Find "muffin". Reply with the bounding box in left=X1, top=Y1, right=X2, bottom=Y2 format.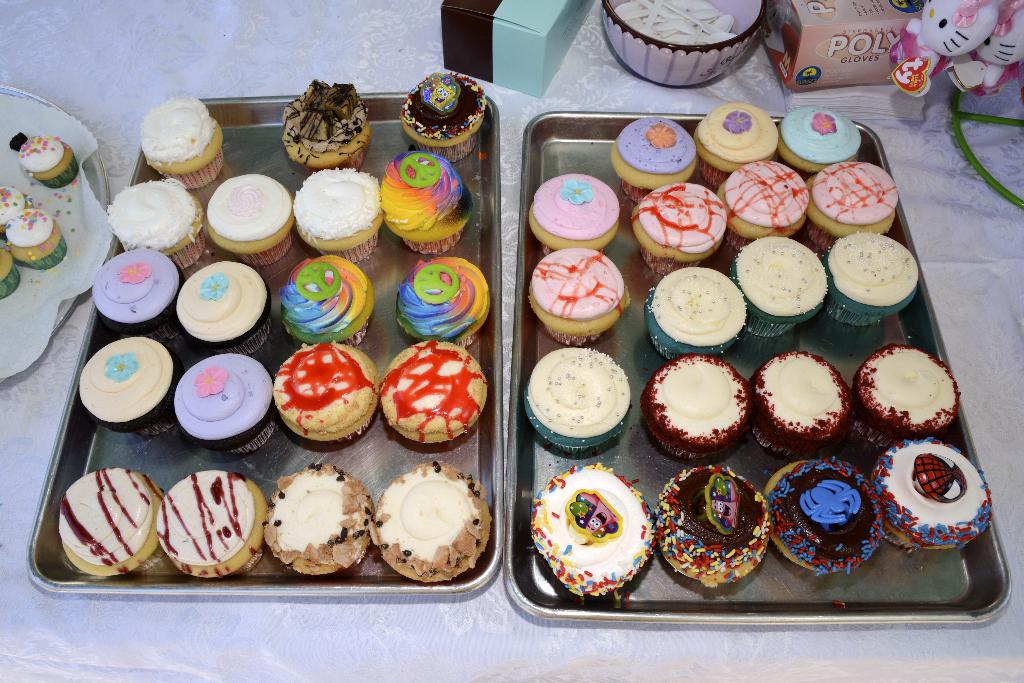
left=289, top=160, right=387, bottom=262.
